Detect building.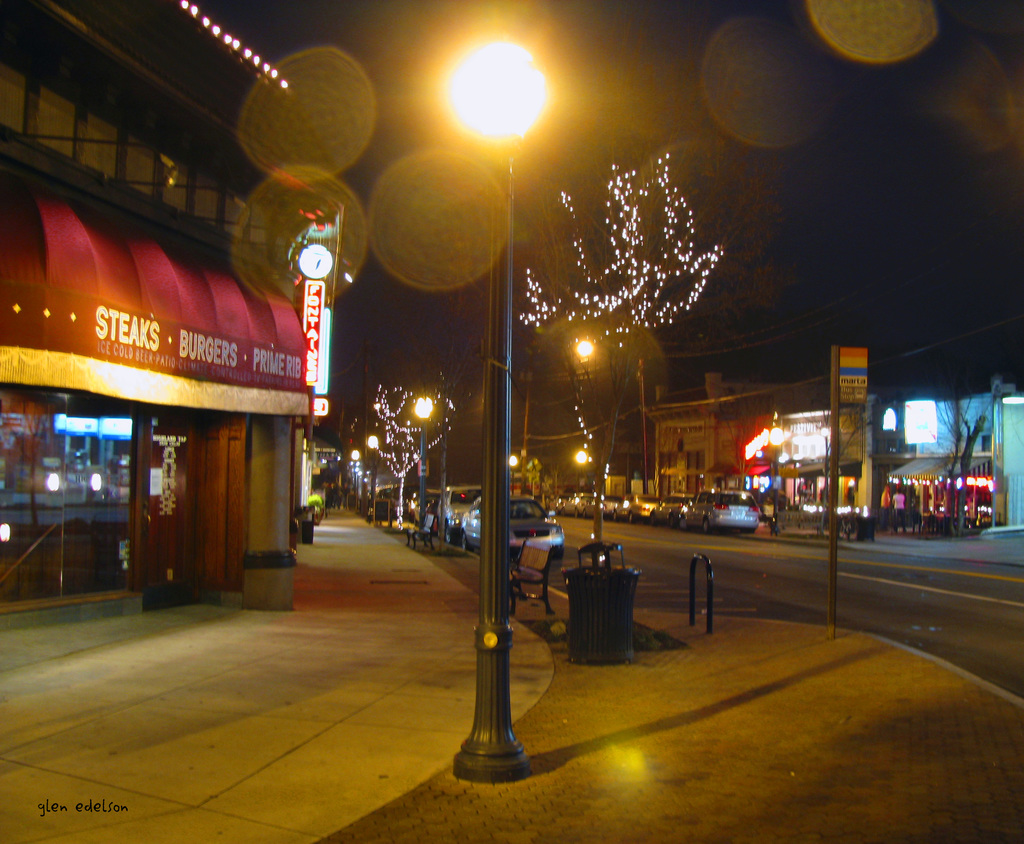
Detected at 753/412/867/529.
